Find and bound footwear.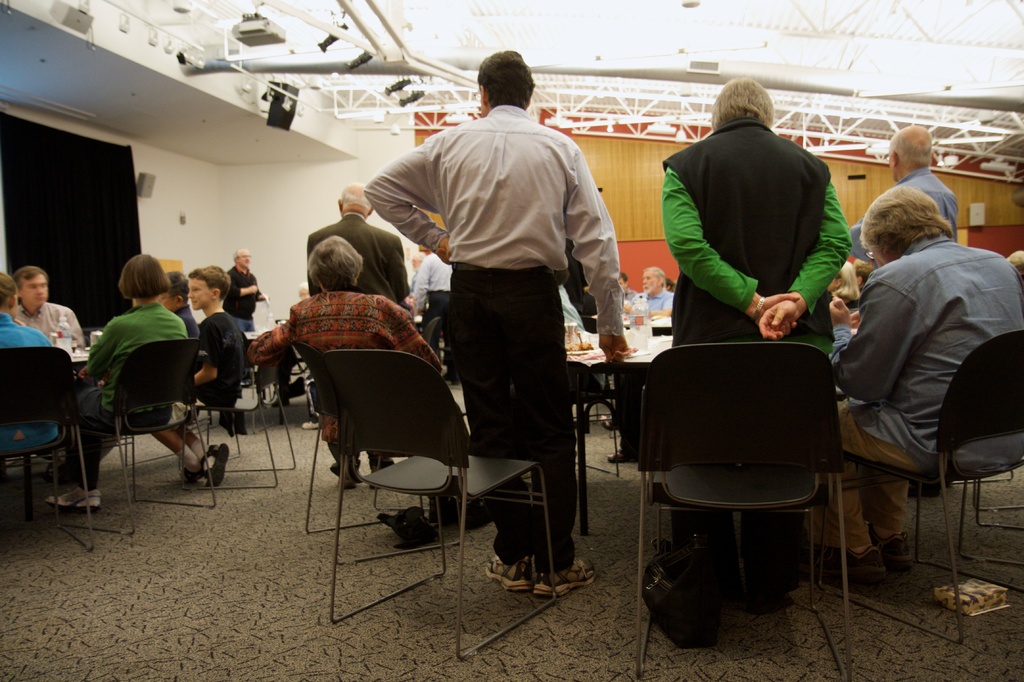
Bound: region(532, 555, 596, 591).
